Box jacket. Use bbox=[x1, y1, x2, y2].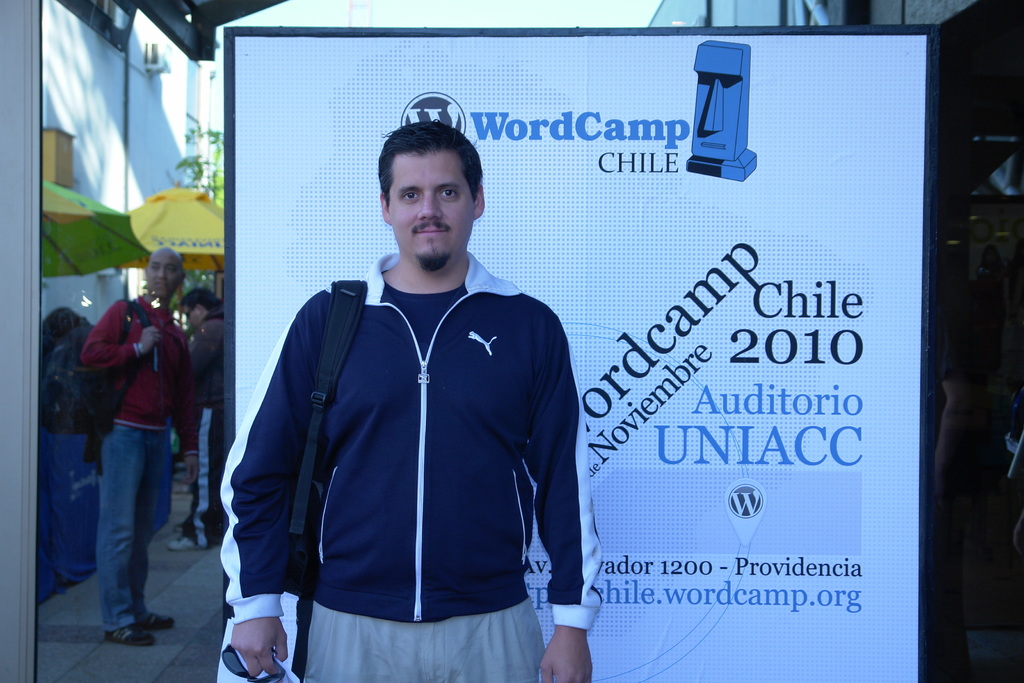
bbox=[80, 291, 204, 457].
